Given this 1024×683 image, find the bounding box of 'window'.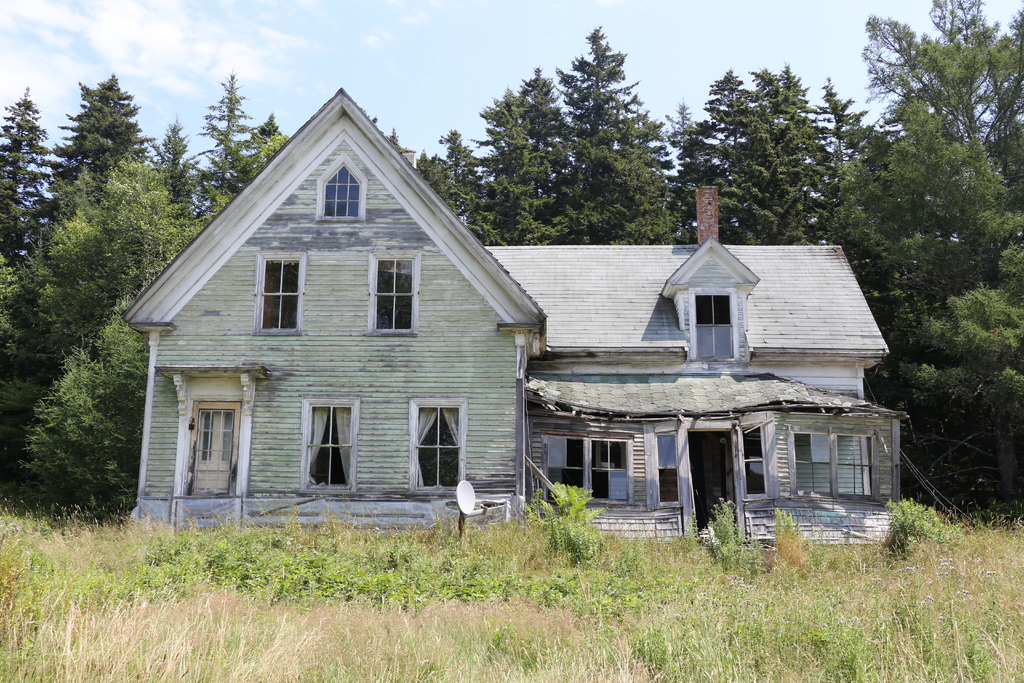
<bbox>737, 427, 769, 504</bbox>.
